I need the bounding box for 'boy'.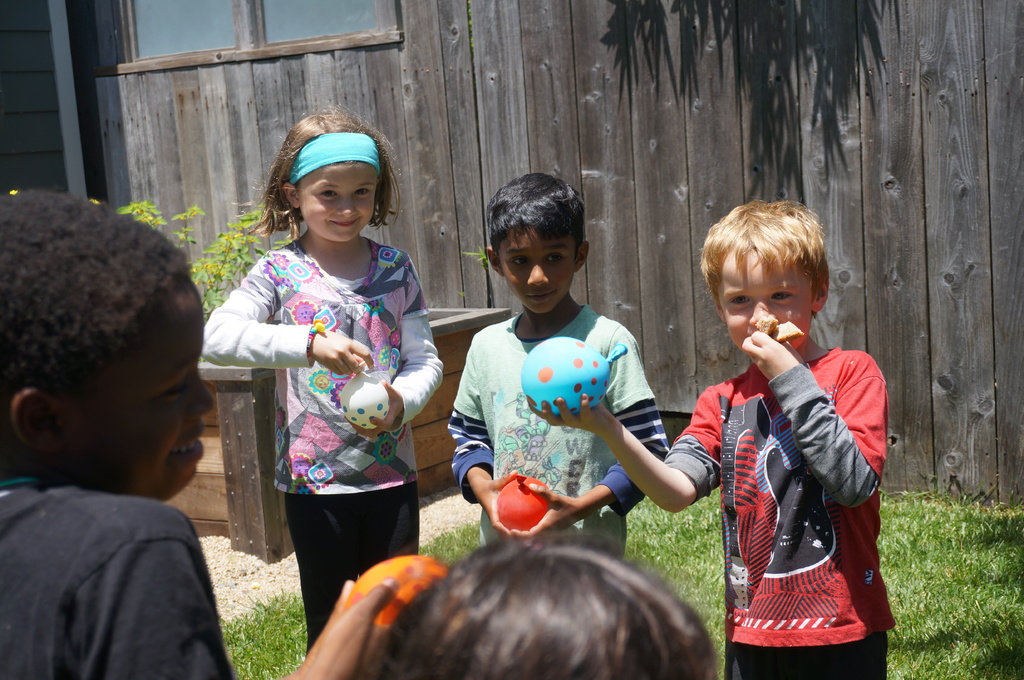
Here it is: (left=524, top=198, right=896, bottom=679).
